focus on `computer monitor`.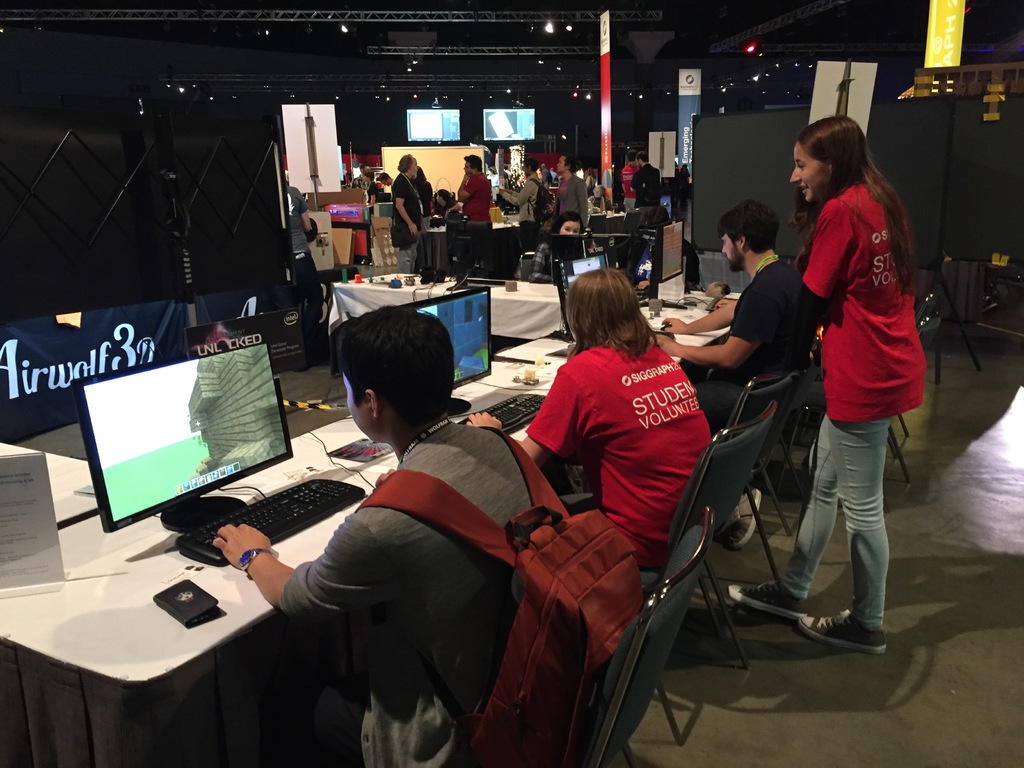
Focused at box(593, 232, 641, 284).
